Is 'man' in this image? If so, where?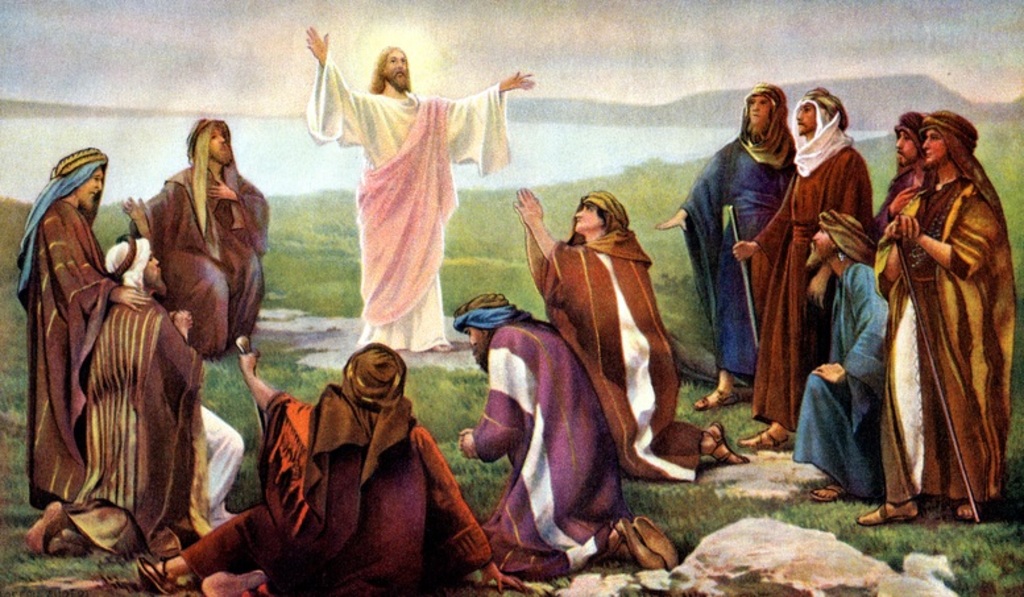
Yes, at rect(514, 181, 746, 488).
